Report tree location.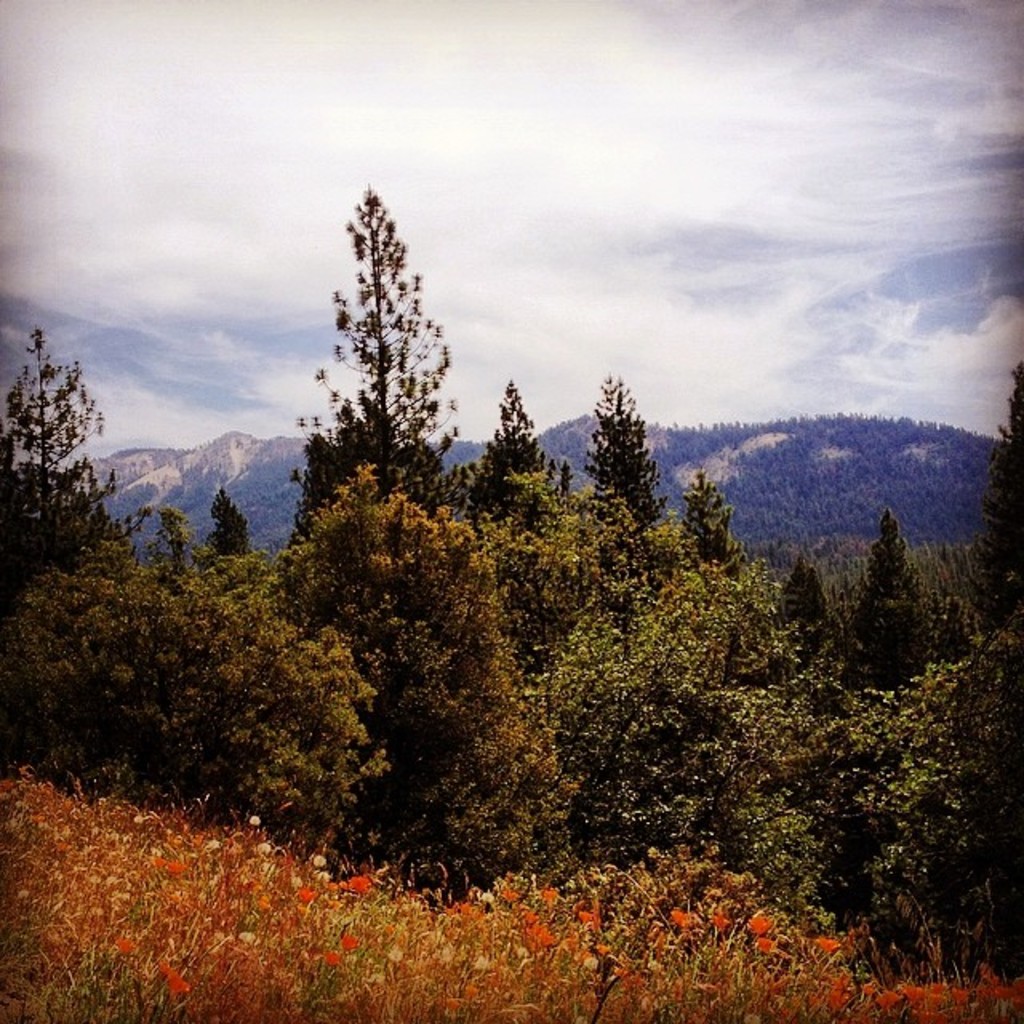
Report: 982:346:1022:627.
